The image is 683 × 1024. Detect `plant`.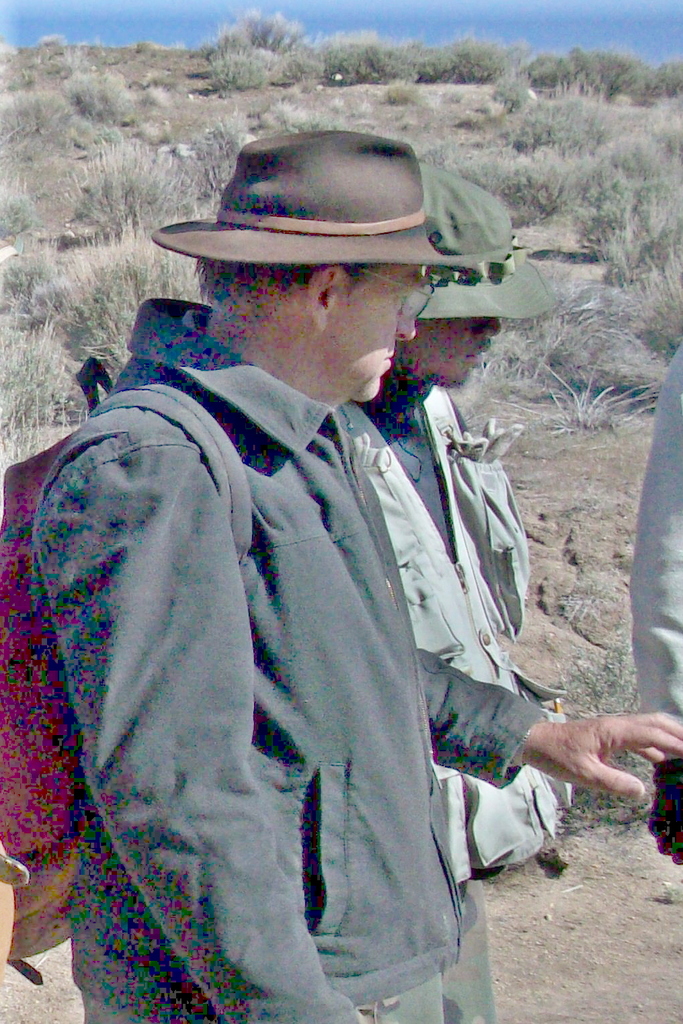
Detection: bbox=(511, 96, 635, 163).
